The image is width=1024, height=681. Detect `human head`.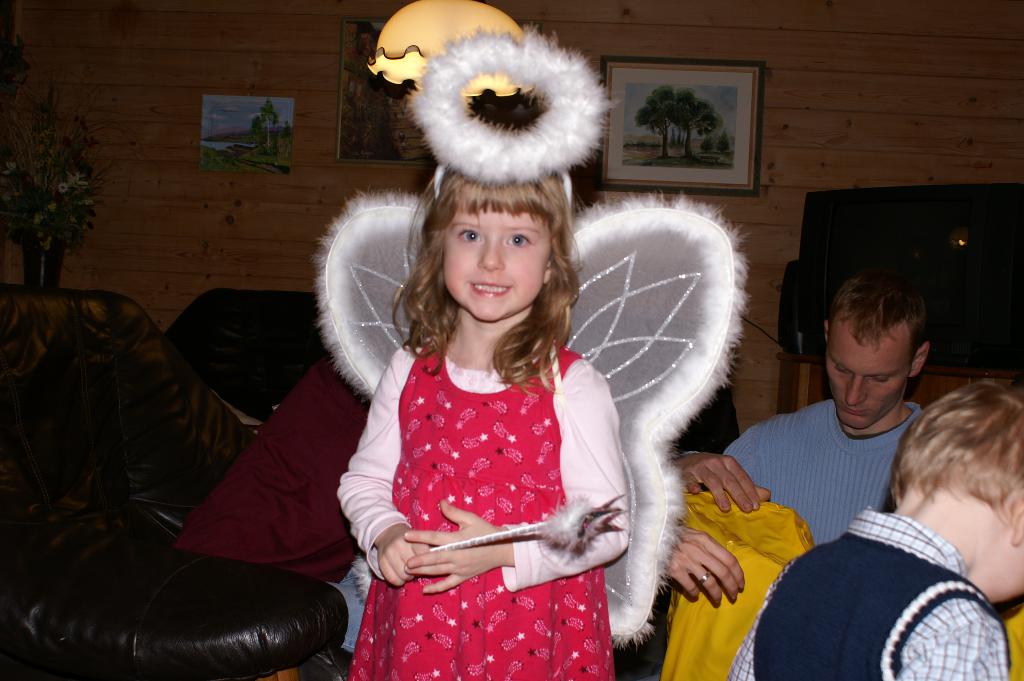
Detection: 892/375/1023/597.
